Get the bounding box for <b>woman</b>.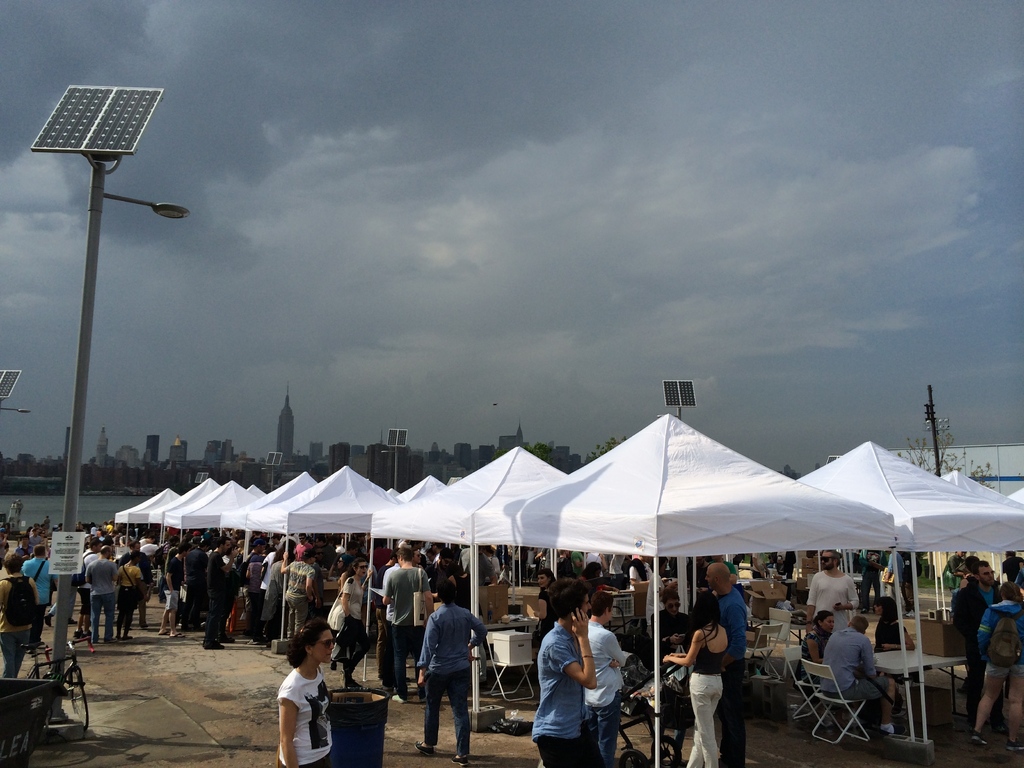
277 618 337 767.
